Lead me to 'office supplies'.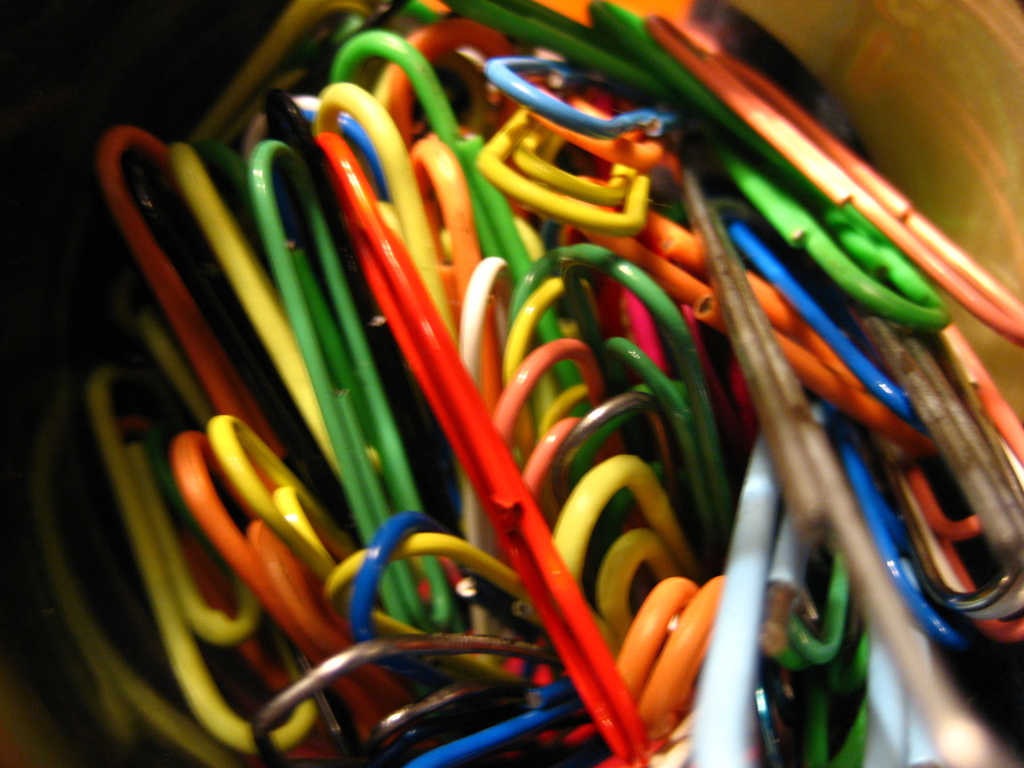
Lead to BBox(490, 335, 589, 477).
